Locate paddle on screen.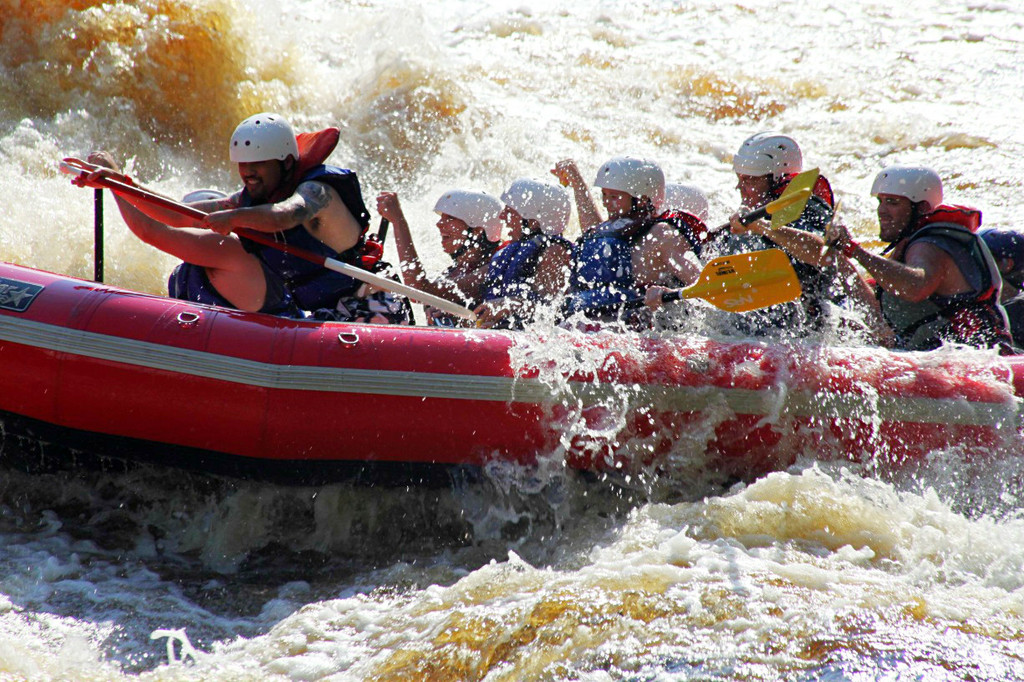
On screen at box=[376, 215, 390, 254].
